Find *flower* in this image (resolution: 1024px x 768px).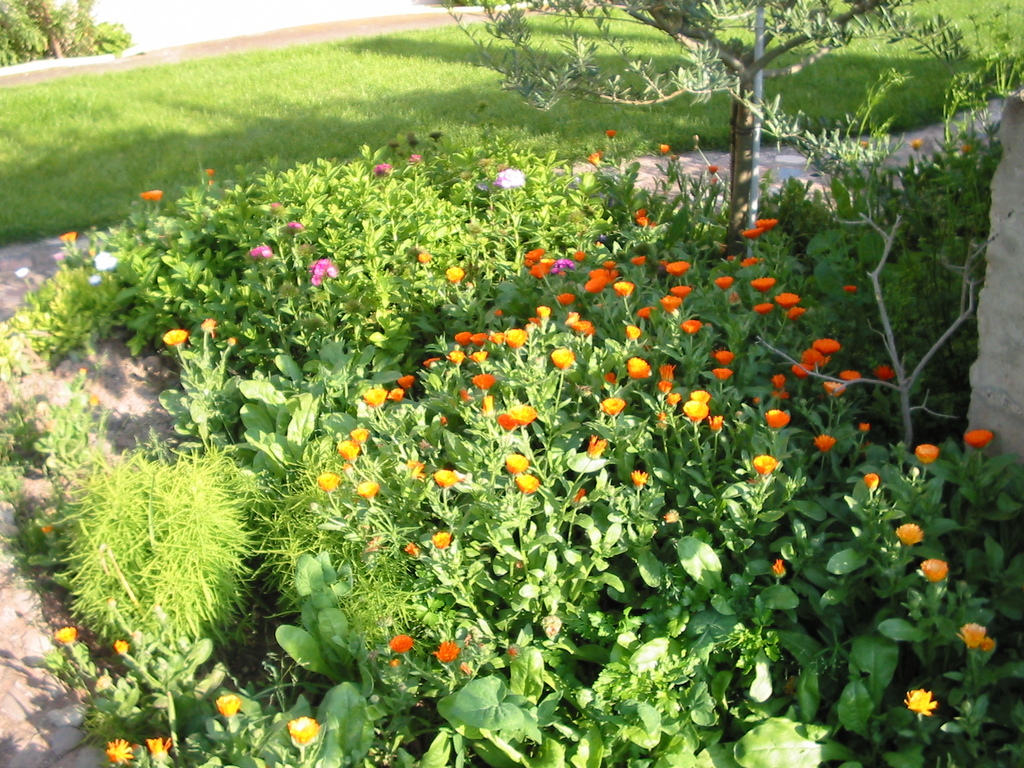
355, 479, 378, 495.
